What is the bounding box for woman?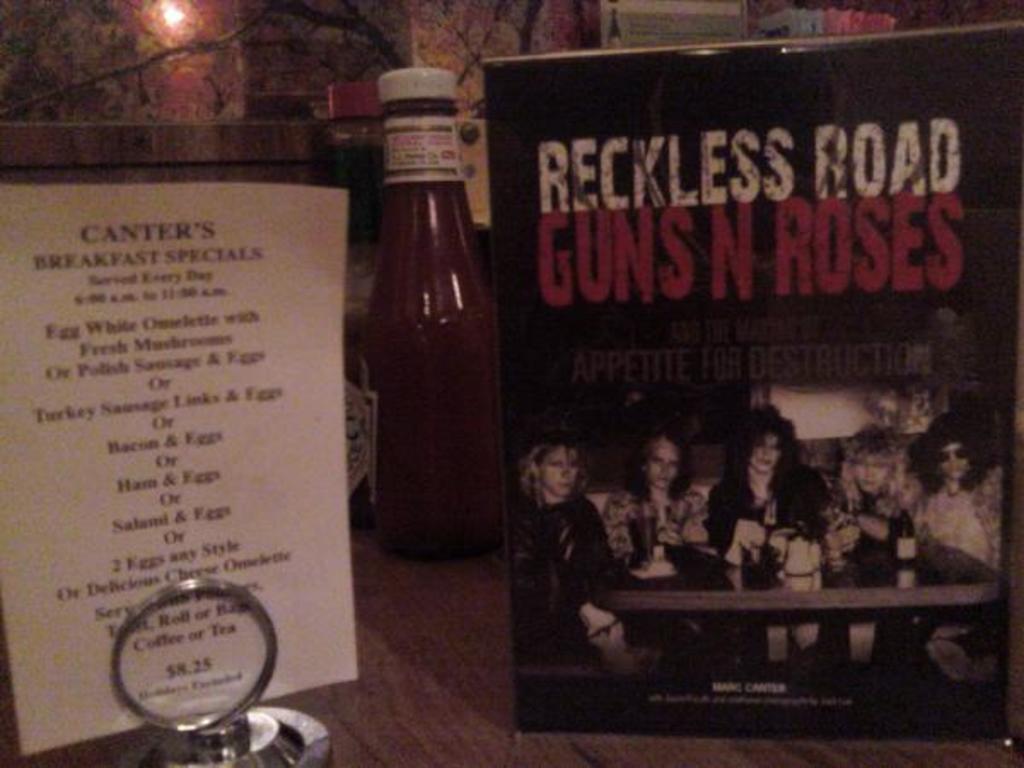
{"x1": 604, "y1": 430, "x2": 741, "y2": 684}.
